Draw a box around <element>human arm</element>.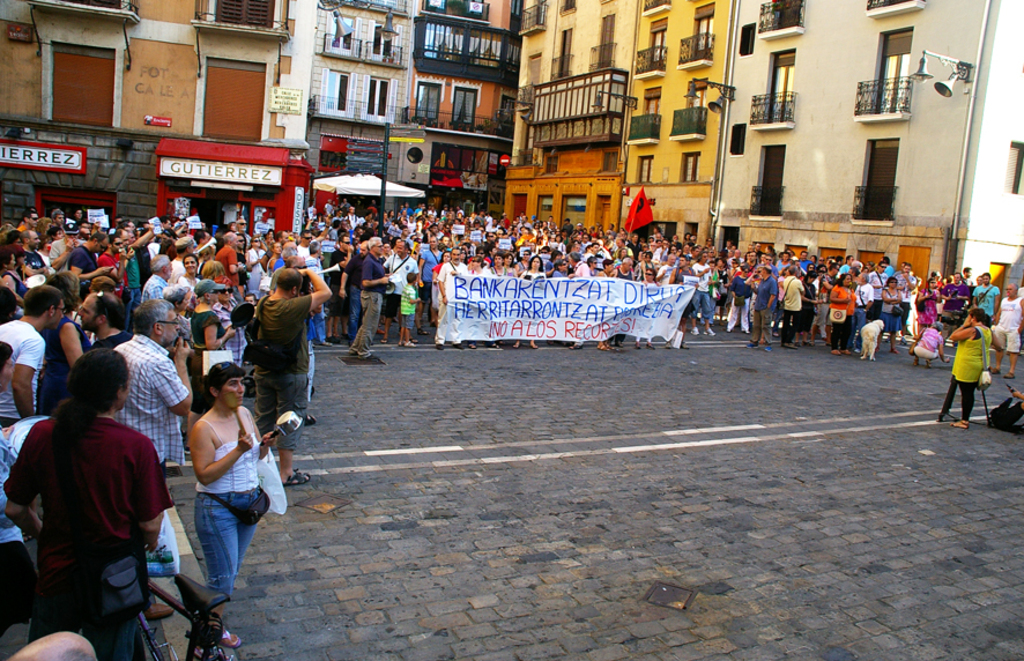
<region>354, 257, 396, 288</region>.
